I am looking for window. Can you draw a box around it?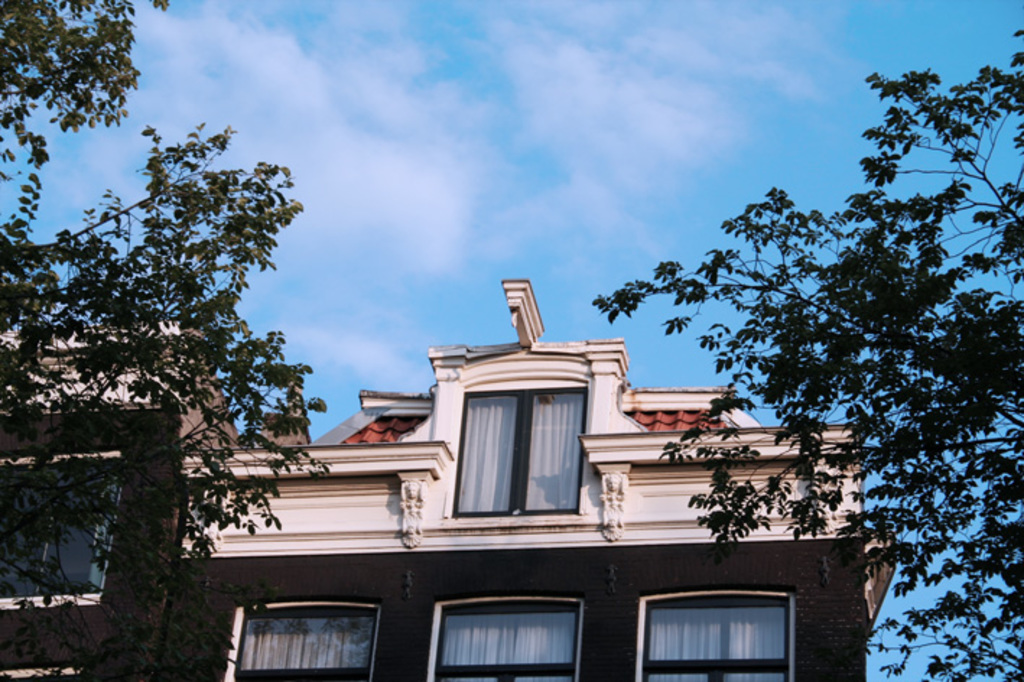
Sure, the bounding box is detection(222, 598, 378, 681).
